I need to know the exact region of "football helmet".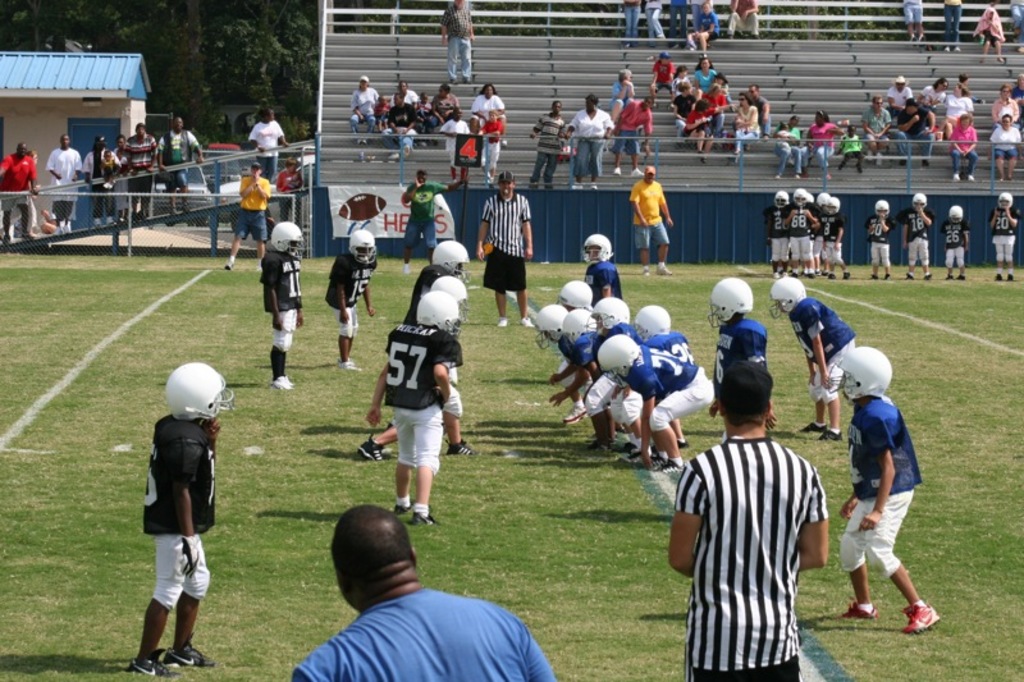
Region: (870, 197, 890, 216).
